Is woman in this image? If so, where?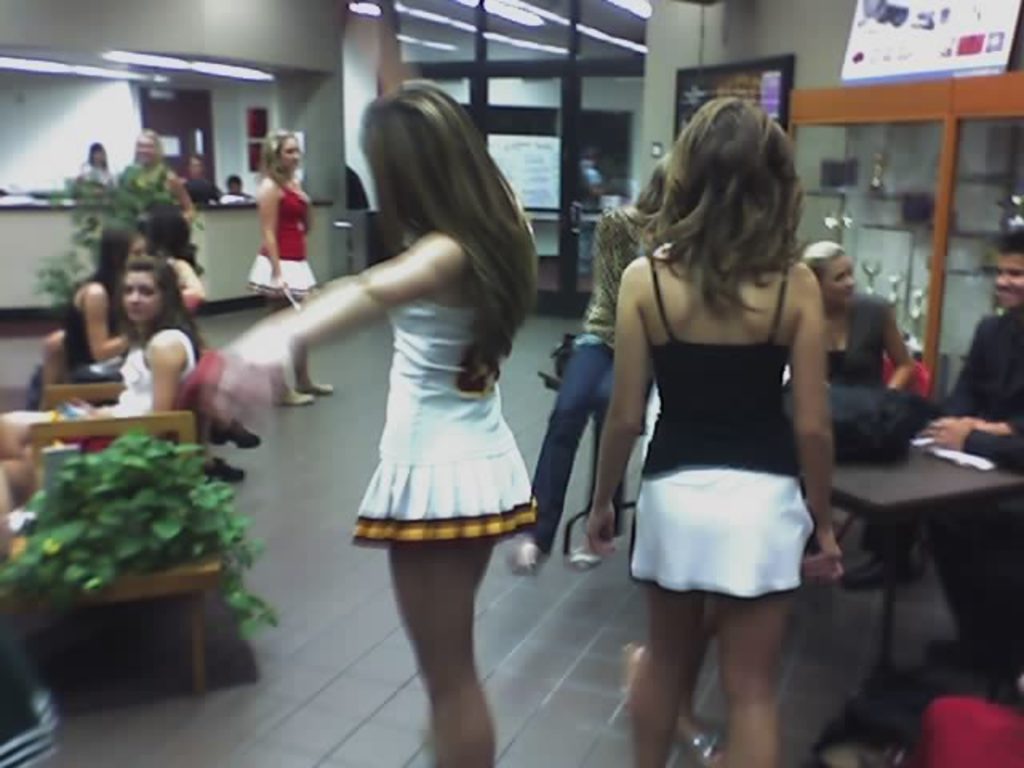
Yes, at <region>122, 126, 208, 256</region>.
